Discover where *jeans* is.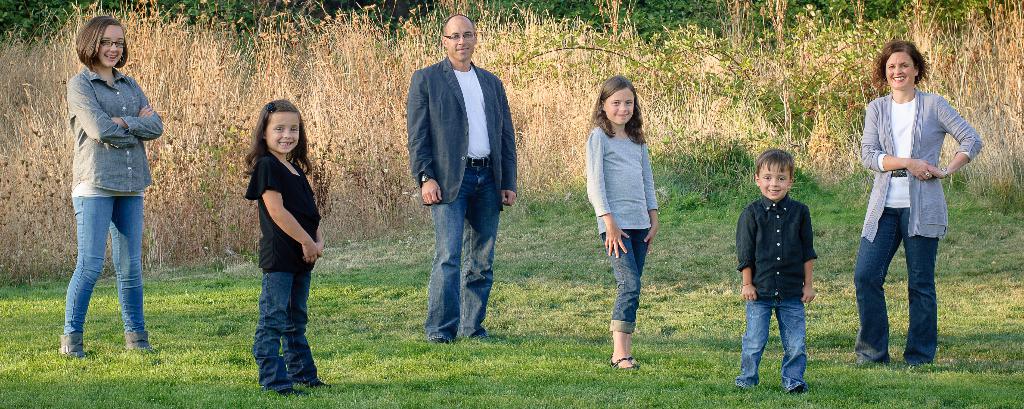
Discovered at 736,299,814,390.
